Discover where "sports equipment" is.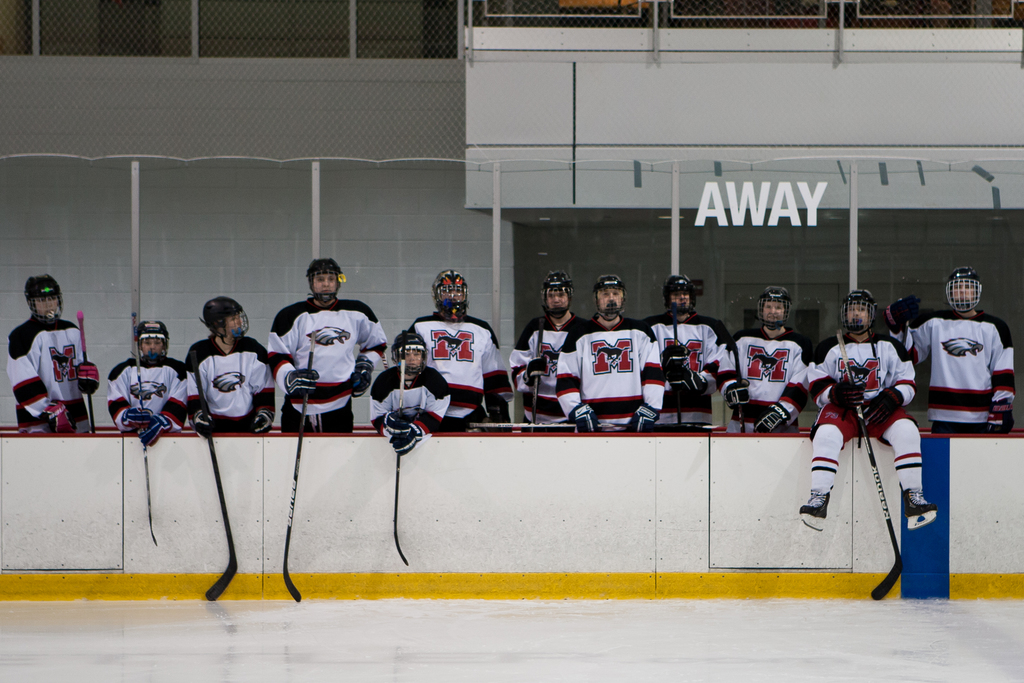
Discovered at {"left": 307, "top": 258, "right": 341, "bottom": 301}.
